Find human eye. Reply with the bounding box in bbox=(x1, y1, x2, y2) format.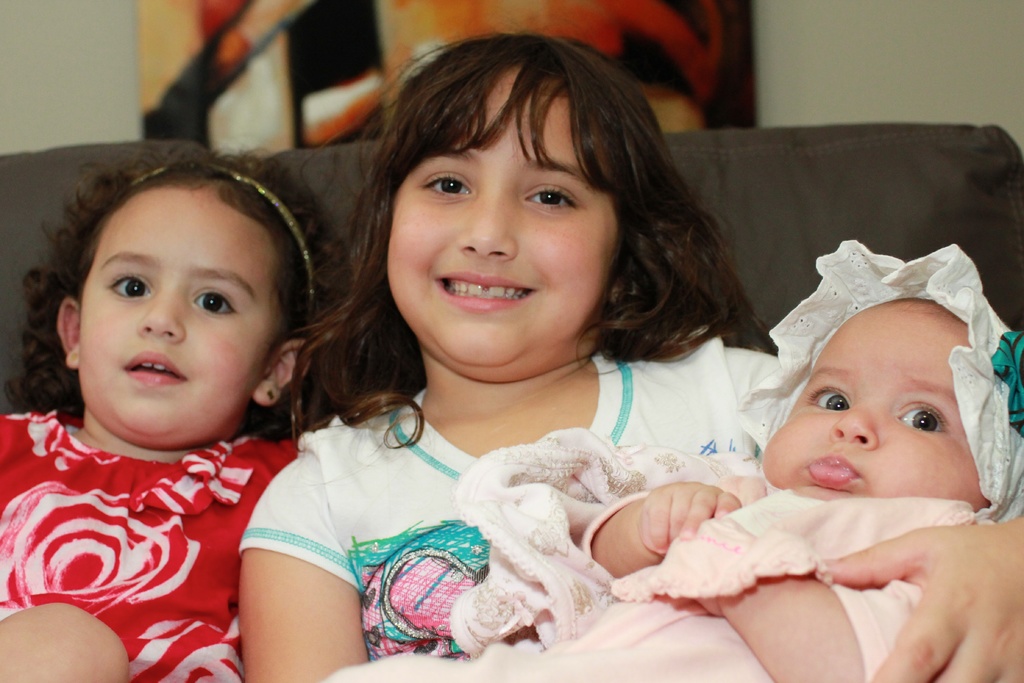
bbox=(420, 168, 475, 198).
